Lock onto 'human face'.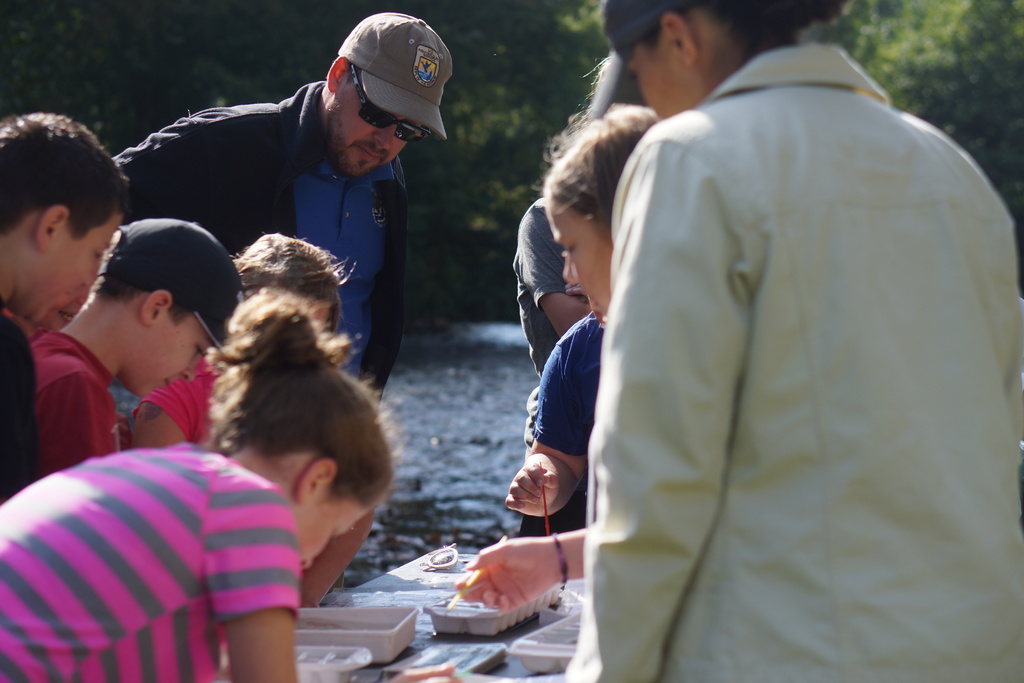
Locked: left=122, top=311, right=211, bottom=399.
